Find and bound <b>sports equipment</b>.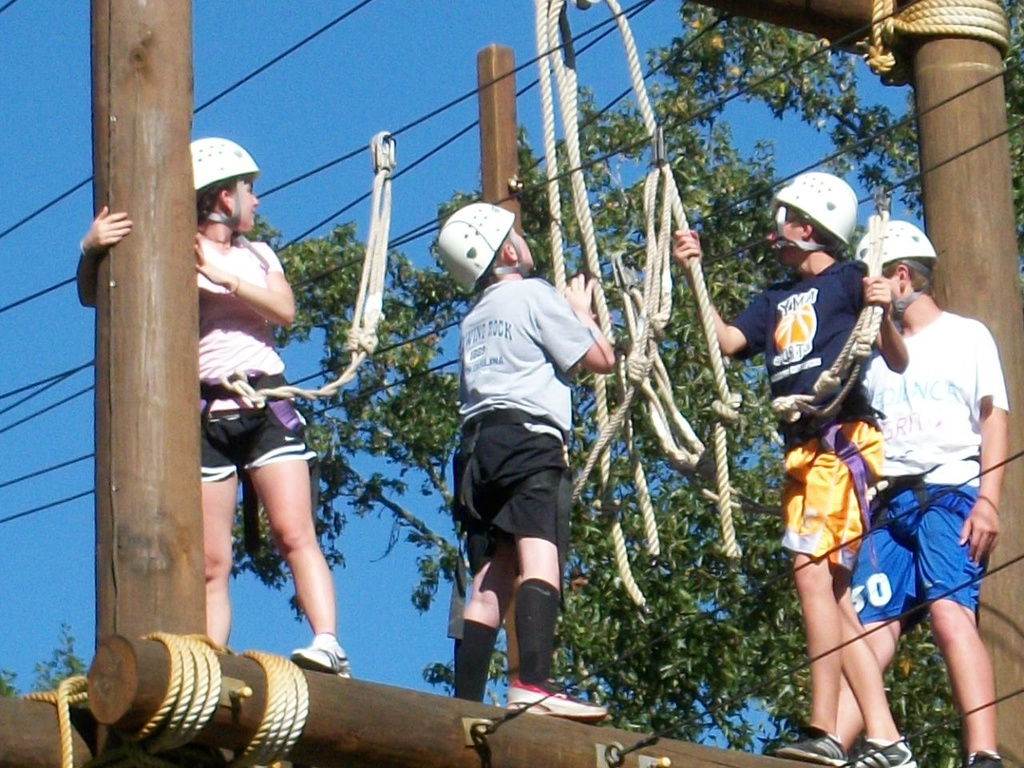
Bound: 190, 138, 258, 229.
